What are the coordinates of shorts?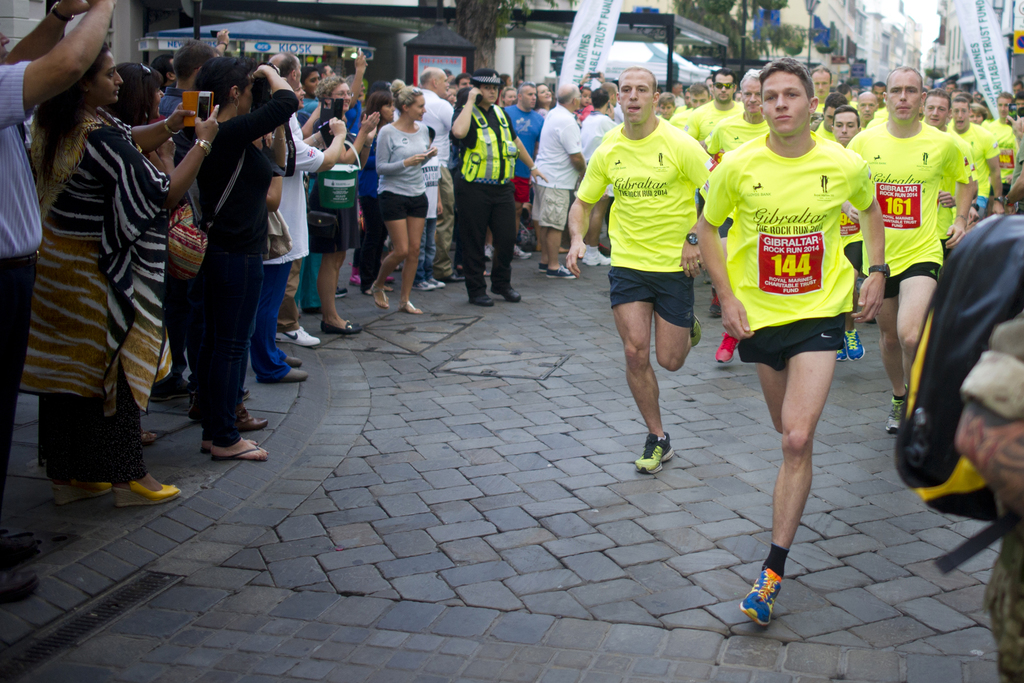
select_region(530, 183, 573, 231).
